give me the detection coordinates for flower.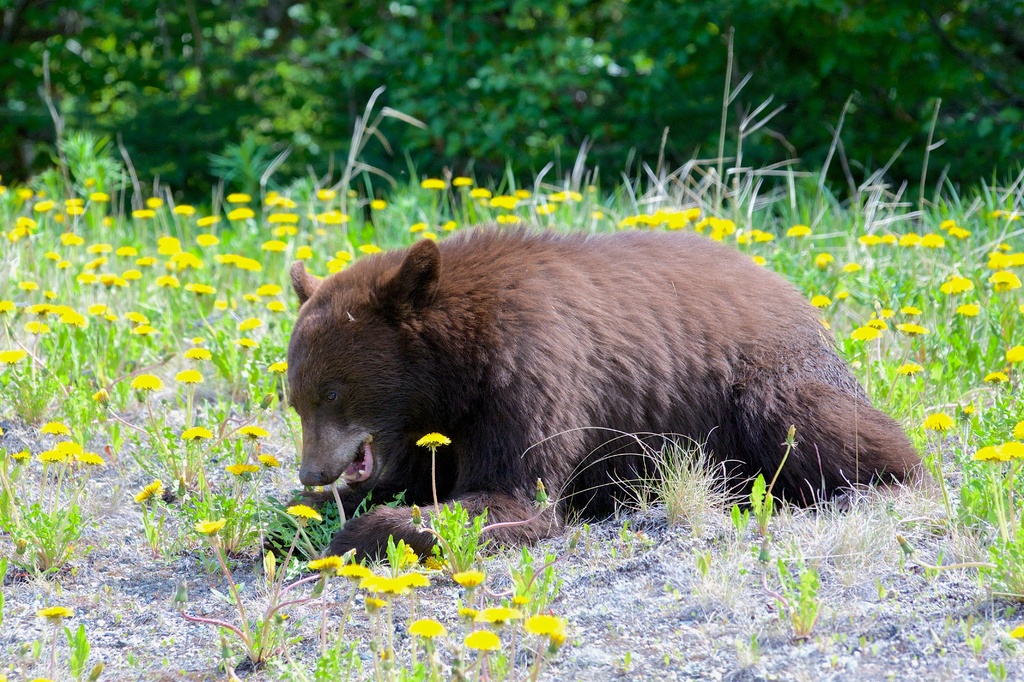
(x1=268, y1=360, x2=288, y2=374).
